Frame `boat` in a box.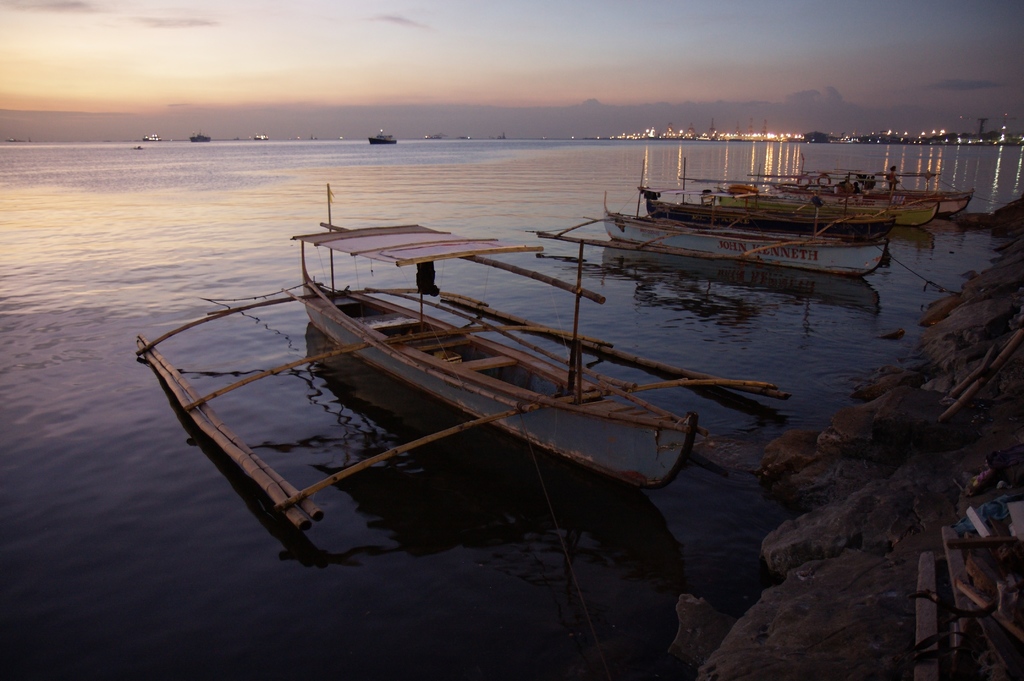
Rect(640, 167, 943, 234).
